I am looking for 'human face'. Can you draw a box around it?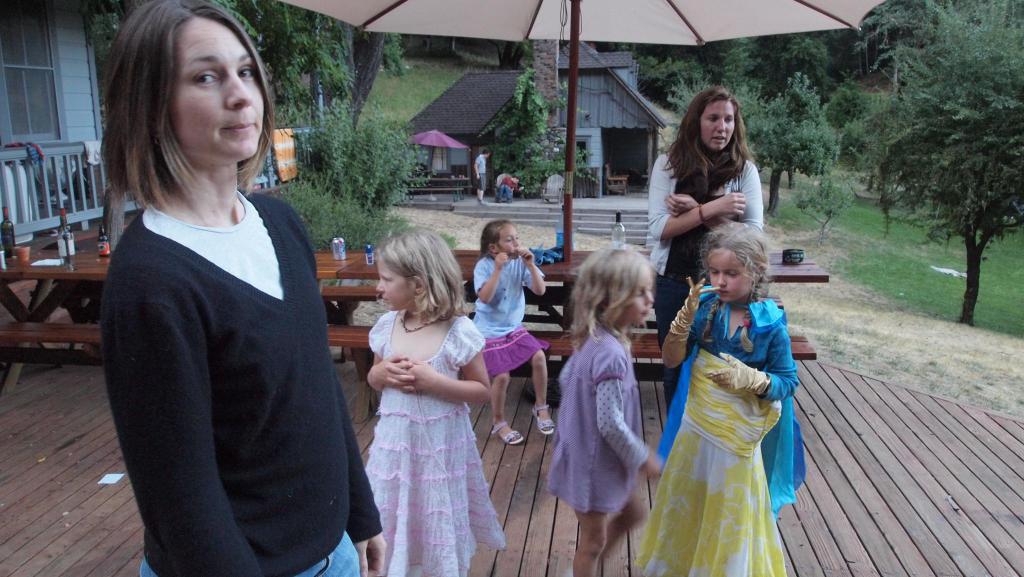
Sure, the bounding box is left=175, top=17, right=266, bottom=163.
